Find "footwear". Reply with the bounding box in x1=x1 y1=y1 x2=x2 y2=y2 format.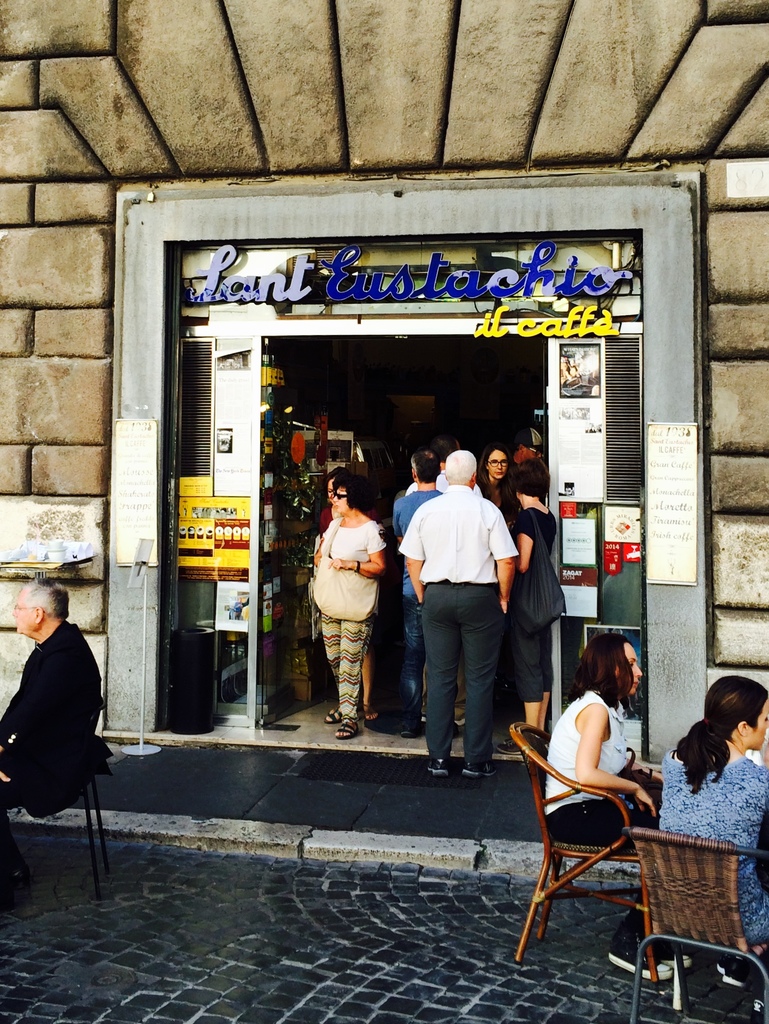
x1=376 y1=714 x2=423 y2=735.
